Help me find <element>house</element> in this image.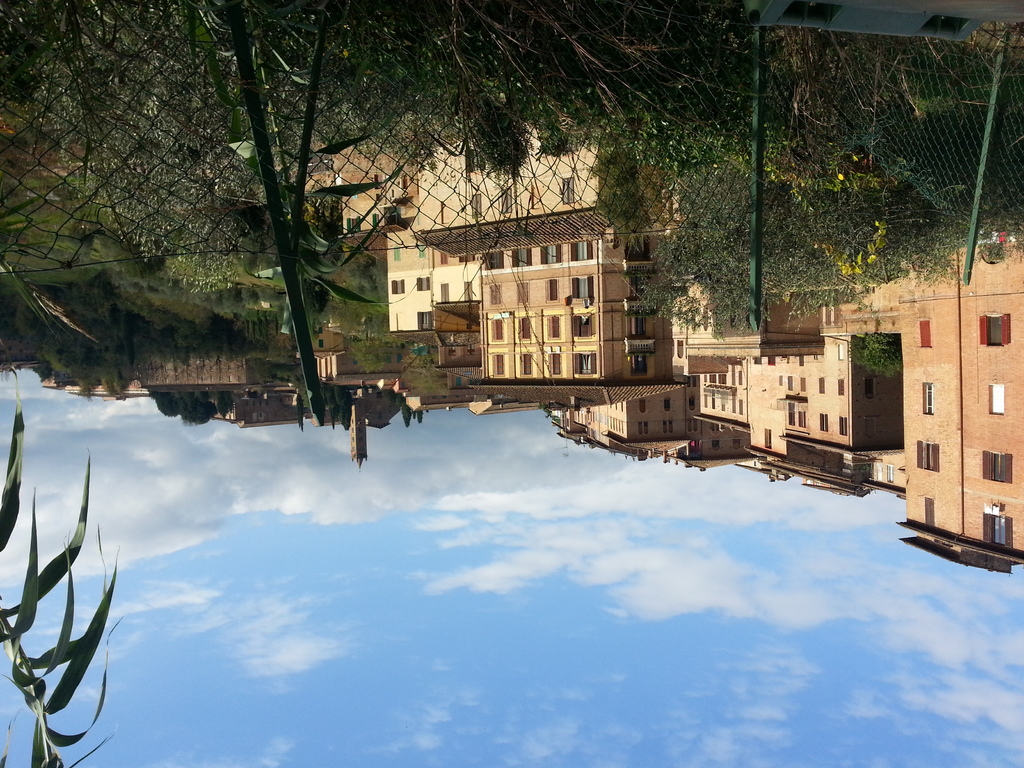
Found it: <bbox>408, 108, 692, 409</bbox>.
